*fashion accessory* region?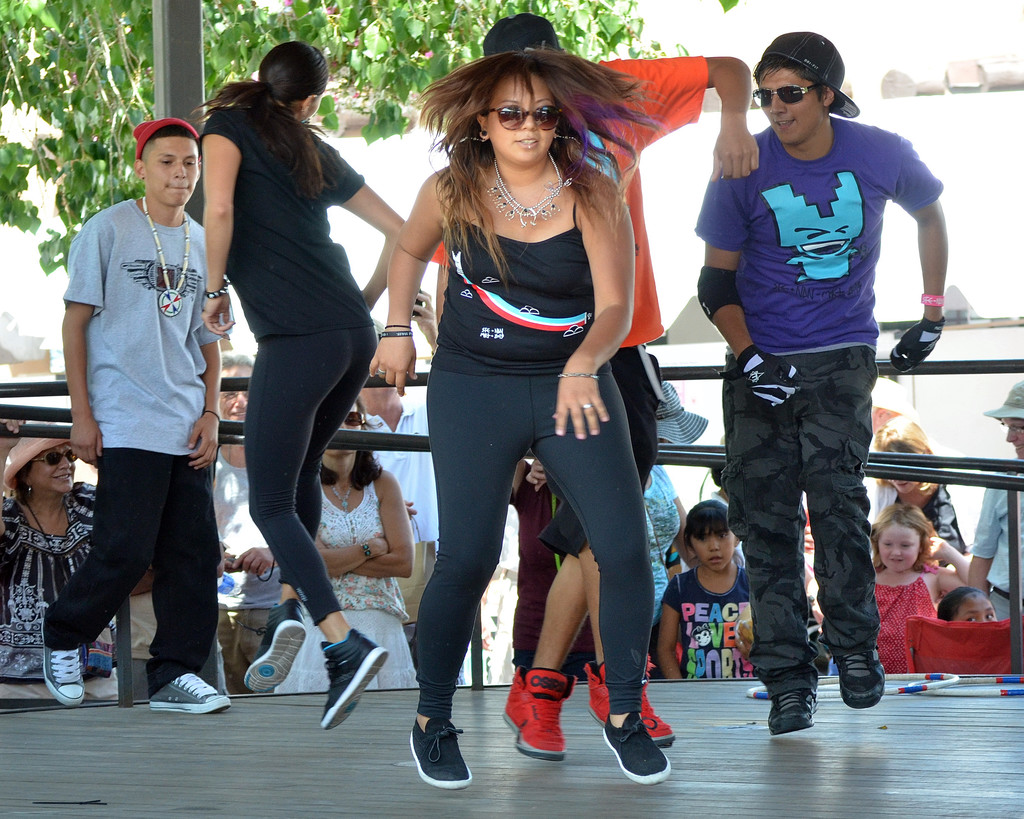
768:684:819:739
